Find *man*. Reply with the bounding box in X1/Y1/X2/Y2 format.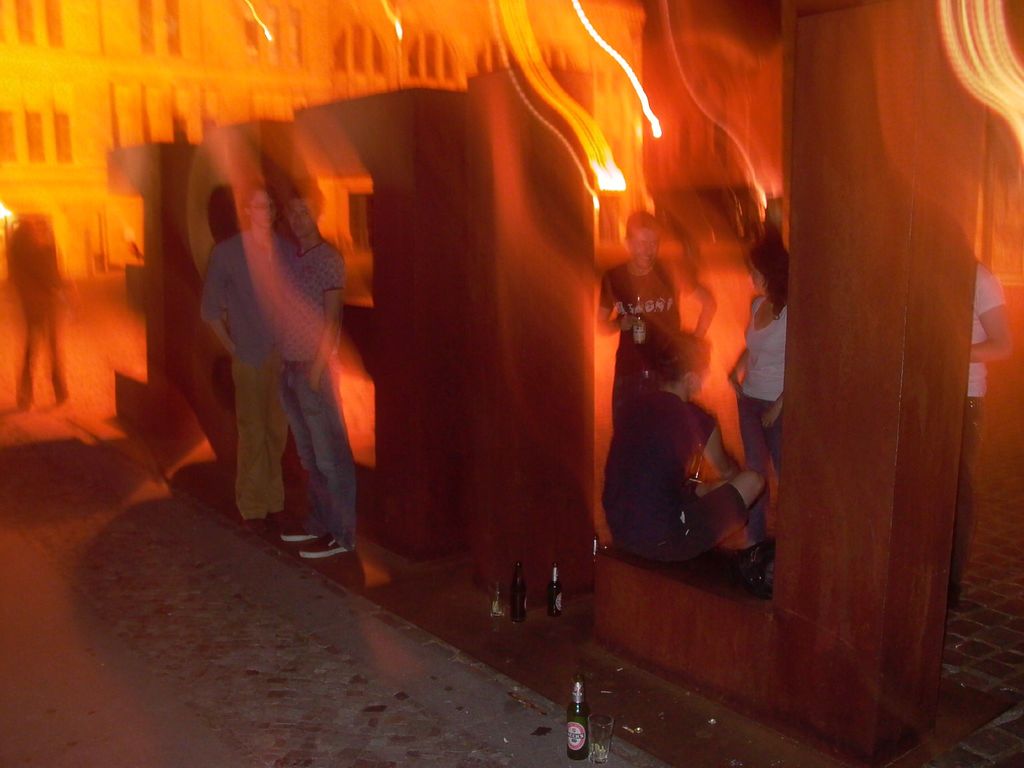
275/175/360/564.
